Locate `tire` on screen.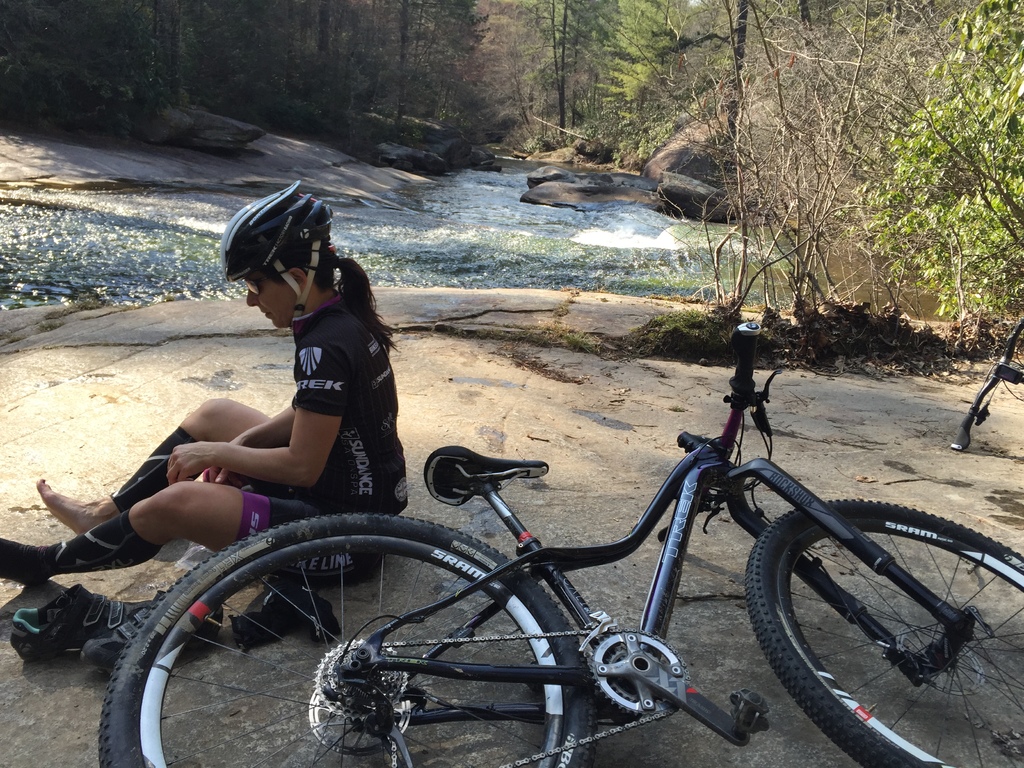
On screen at pyautogui.locateOnScreen(100, 508, 595, 767).
